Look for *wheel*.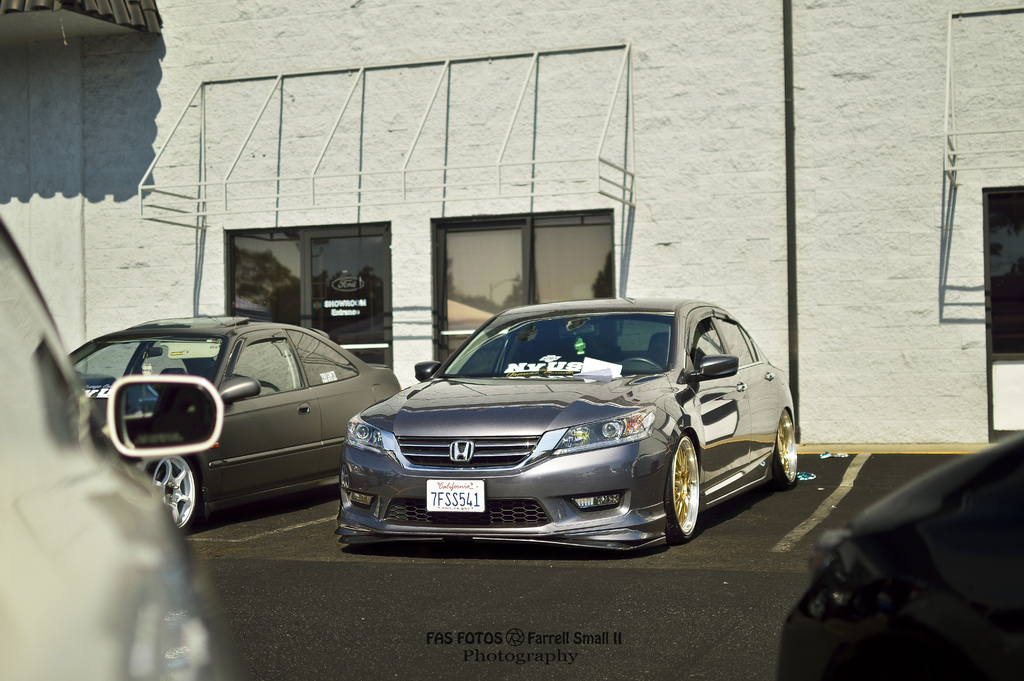
Found: region(623, 356, 664, 371).
